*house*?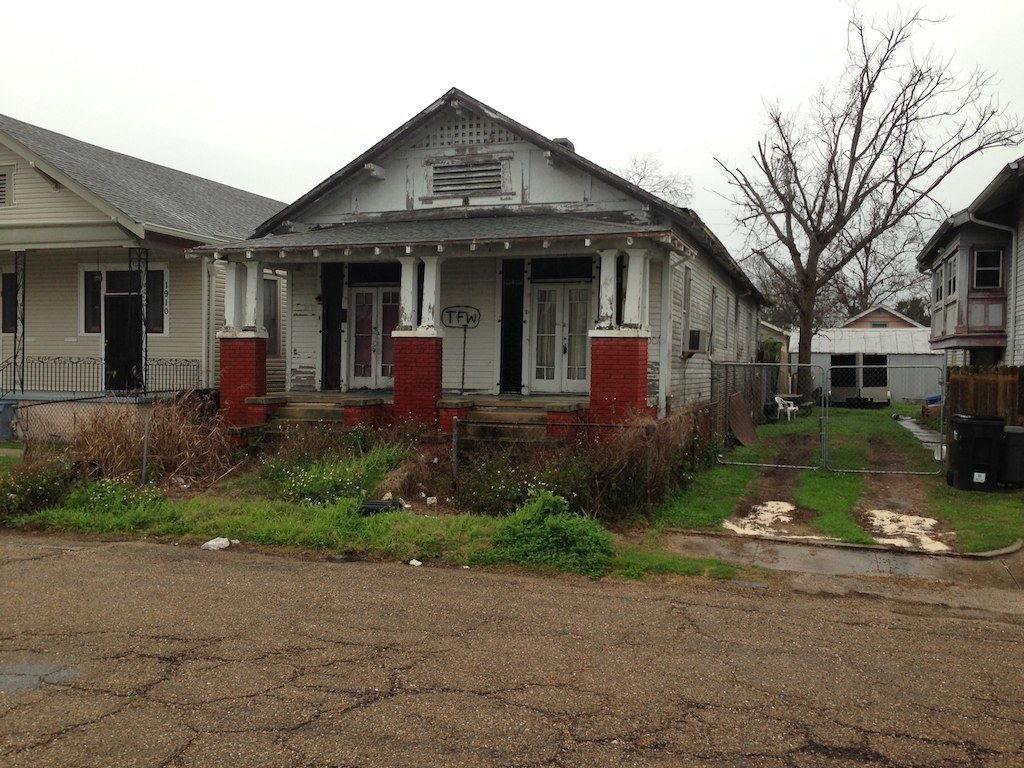
l=184, t=86, r=777, b=468
